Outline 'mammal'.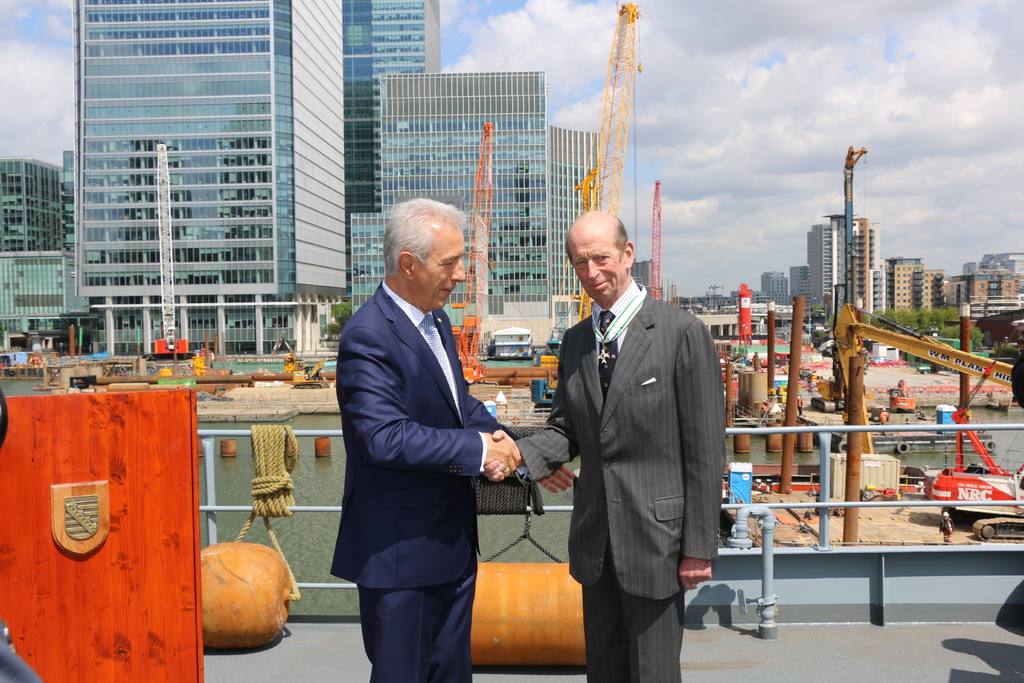
Outline: rect(539, 201, 733, 670).
